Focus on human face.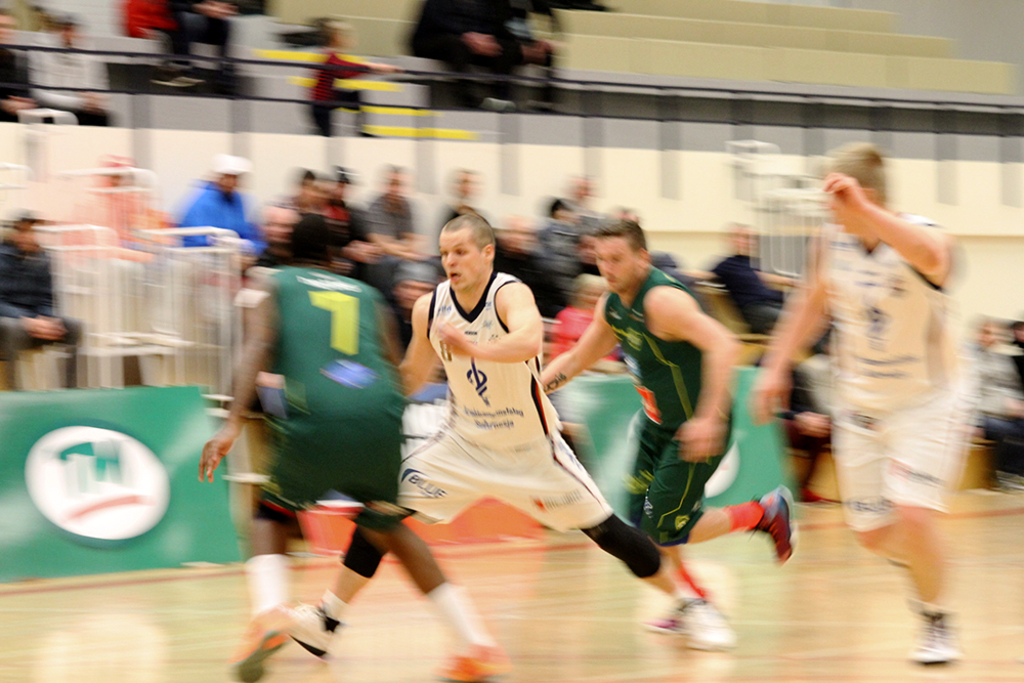
Focused at left=596, top=232, right=635, bottom=291.
